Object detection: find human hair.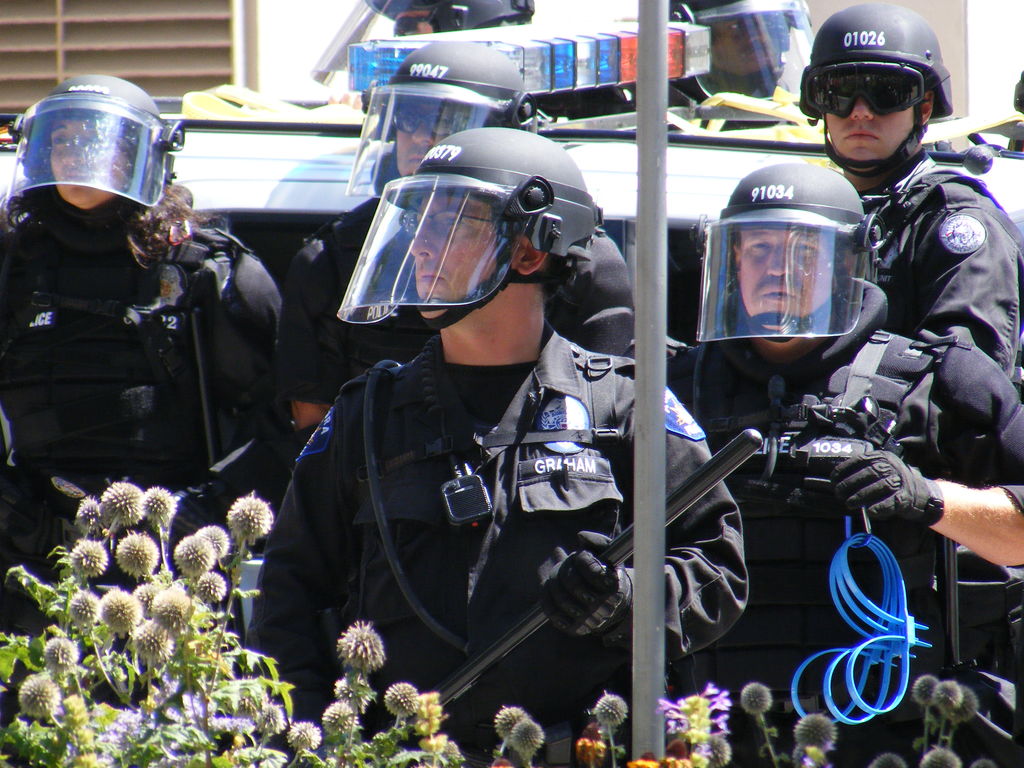
(536, 250, 582, 296).
